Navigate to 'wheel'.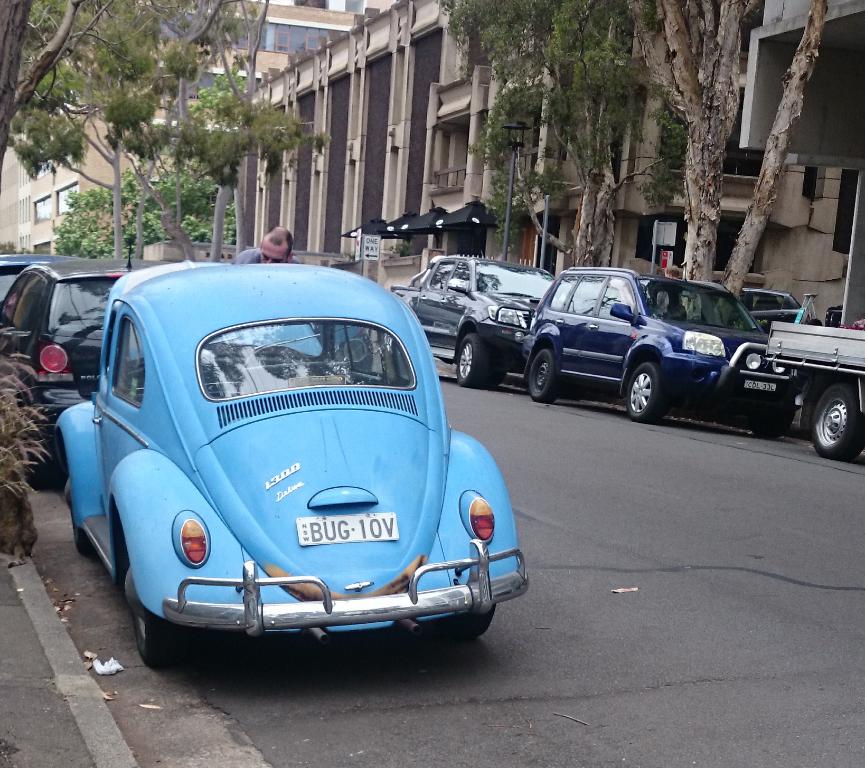
Navigation target: rect(138, 600, 187, 667).
